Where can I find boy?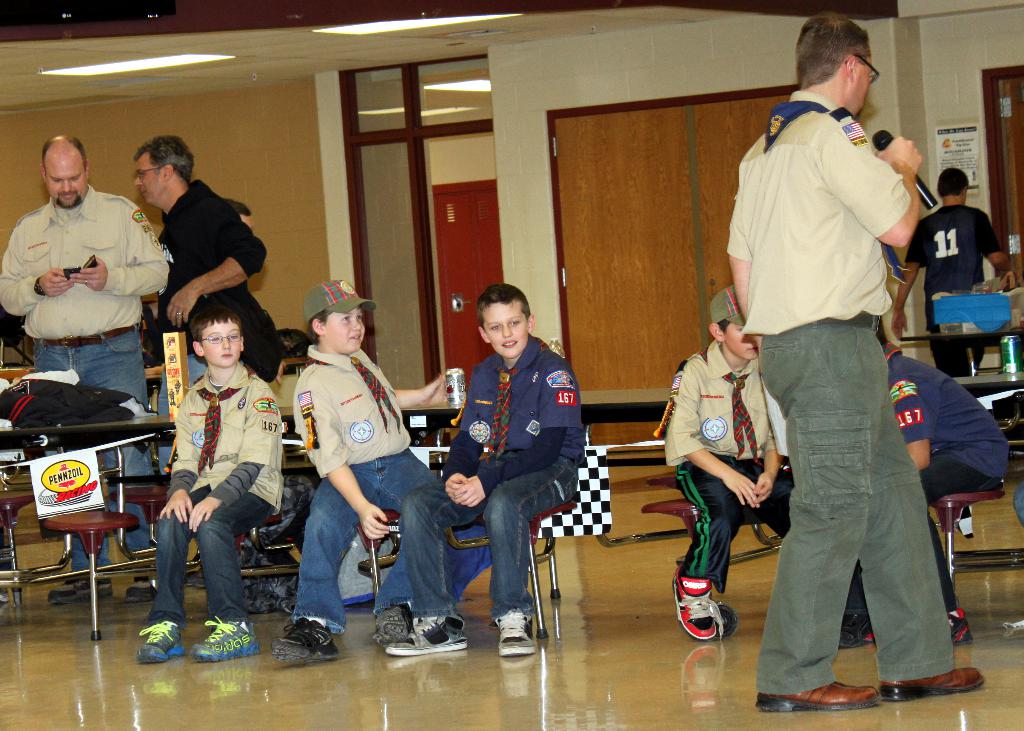
You can find it at <region>371, 282, 582, 664</region>.
